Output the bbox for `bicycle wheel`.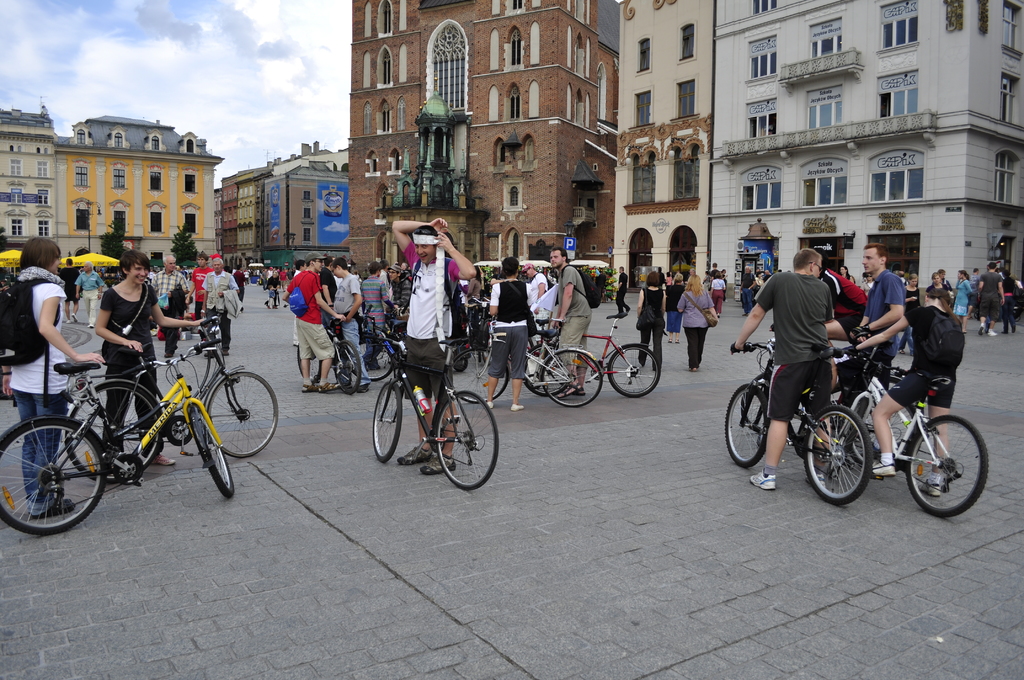
box=[904, 413, 990, 518].
